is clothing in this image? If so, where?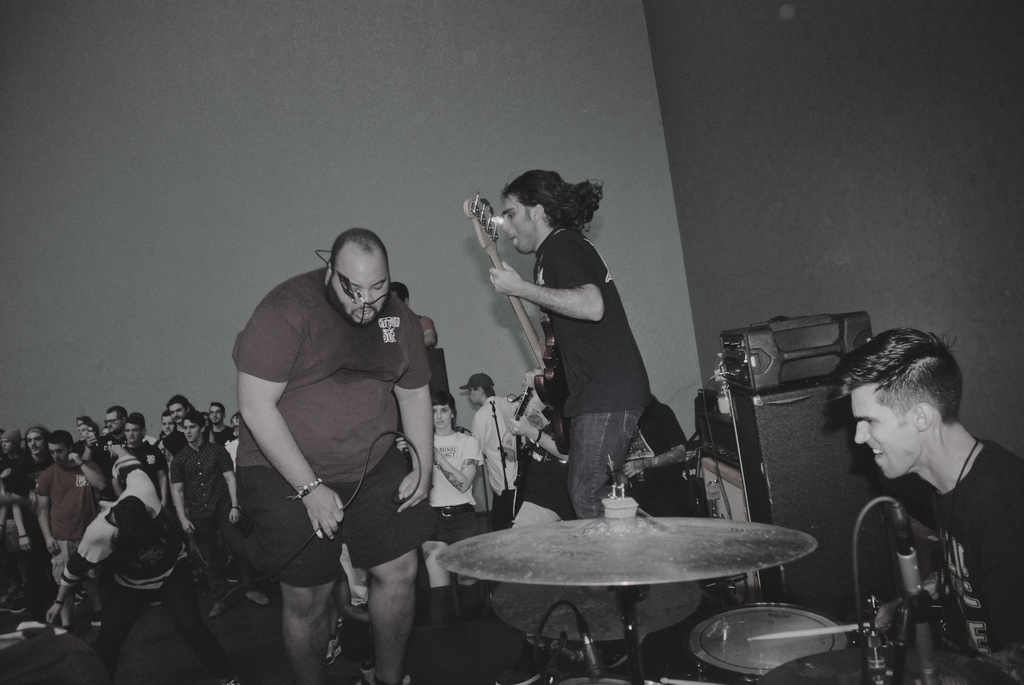
Yes, at box=[232, 269, 426, 594].
